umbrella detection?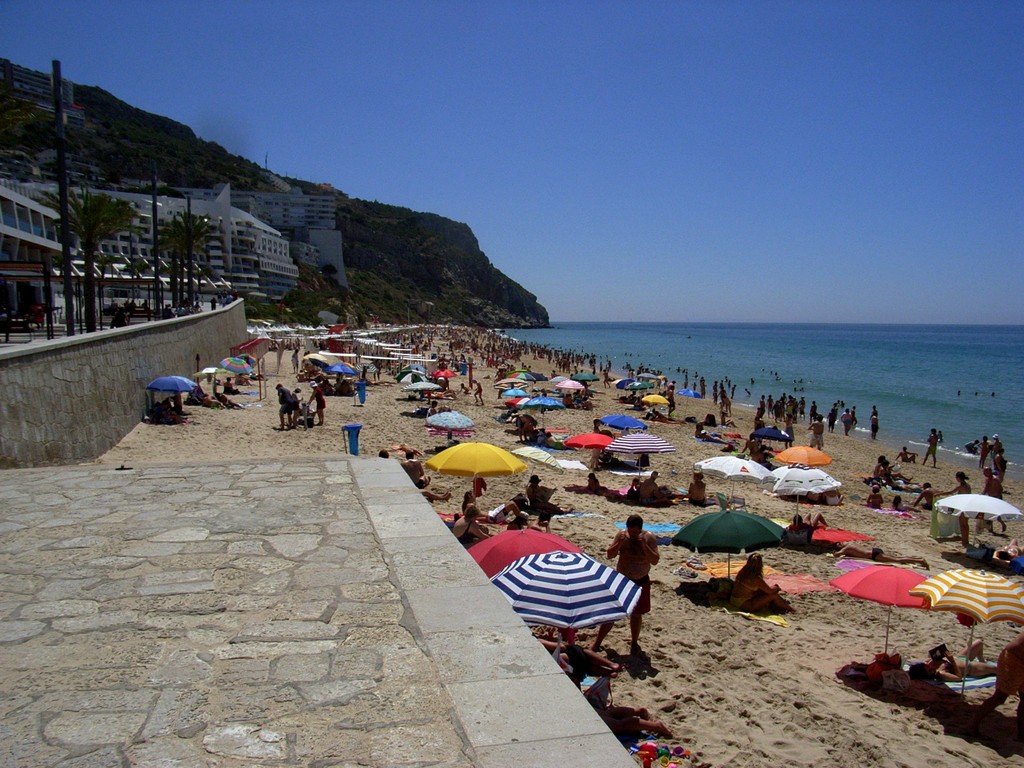
(194,364,227,390)
